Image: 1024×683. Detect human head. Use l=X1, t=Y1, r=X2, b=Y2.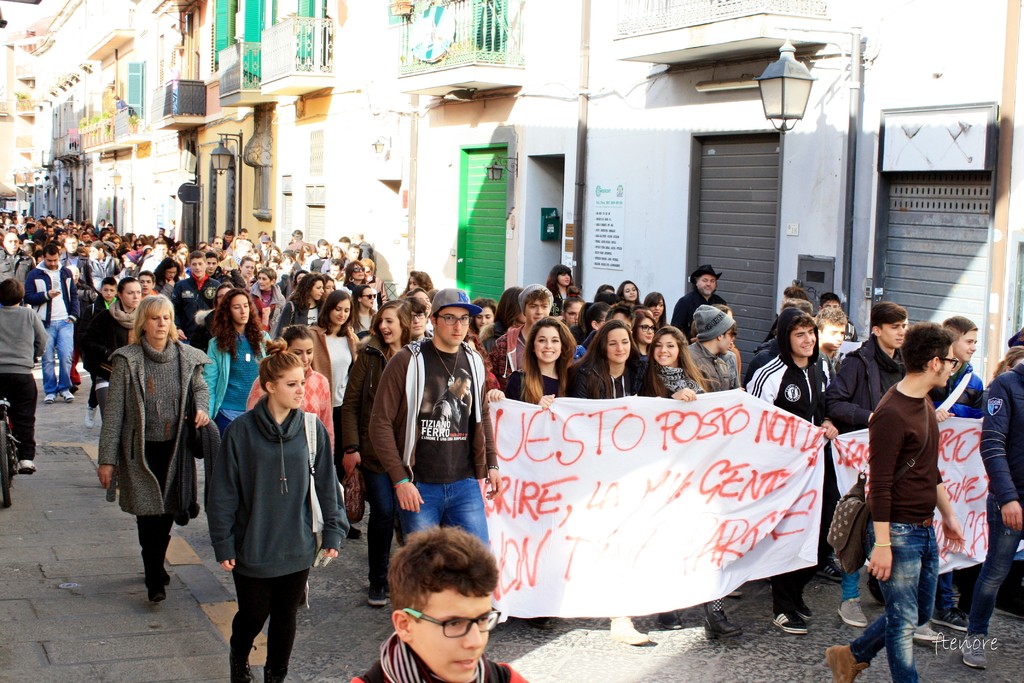
l=118, t=276, r=147, b=308.
